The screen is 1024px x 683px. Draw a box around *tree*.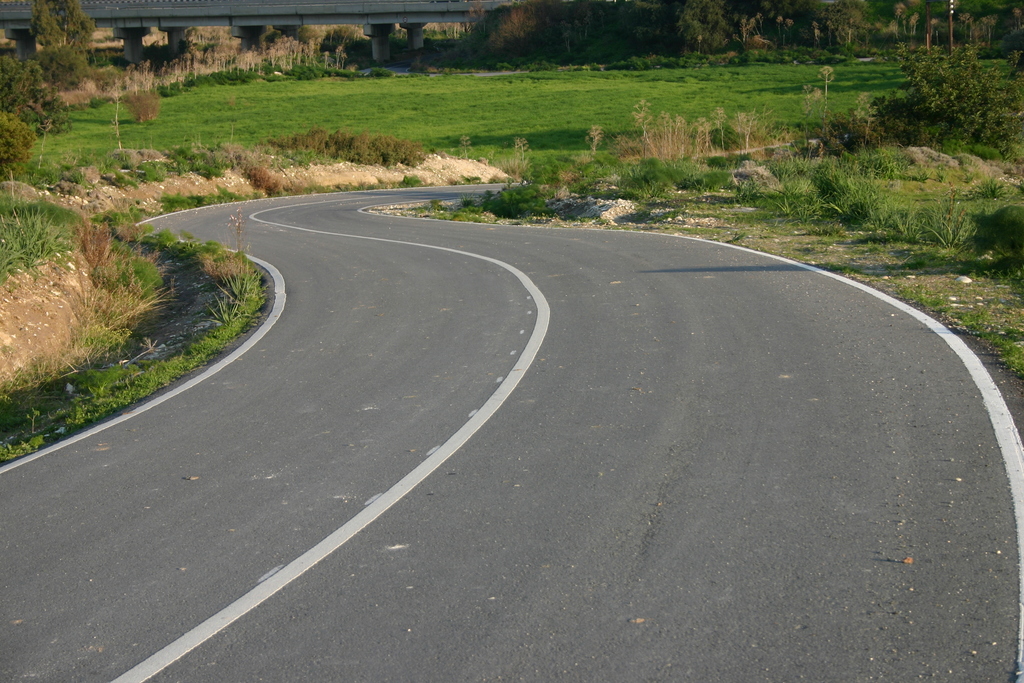
(x1=30, y1=0, x2=91, y2=71).
